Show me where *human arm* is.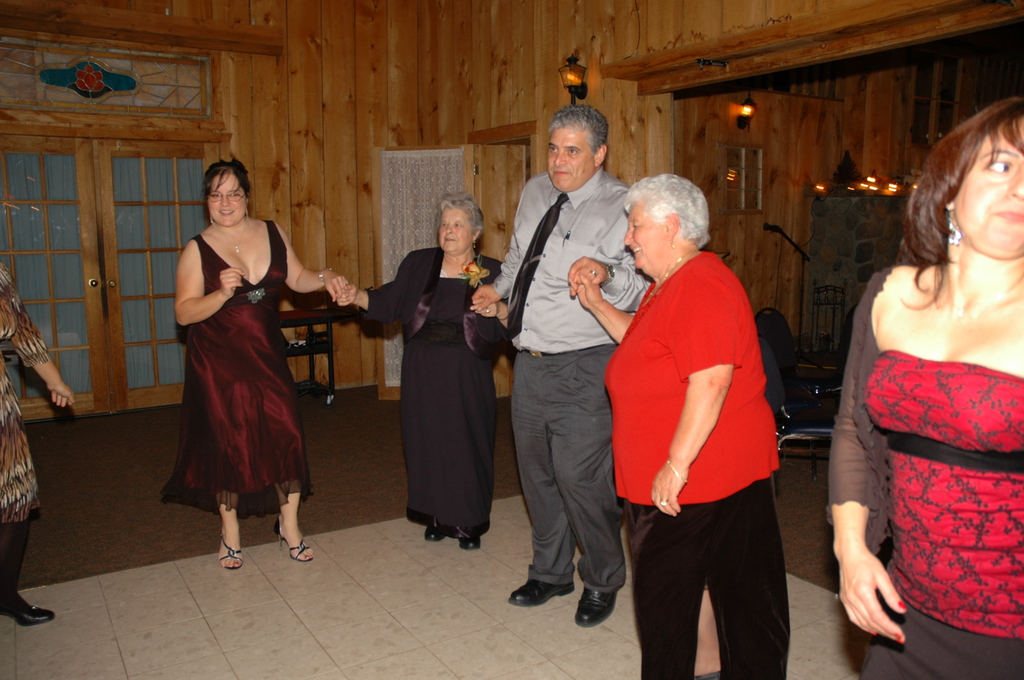
*human arm* is at [0, 259, 79, 409].
